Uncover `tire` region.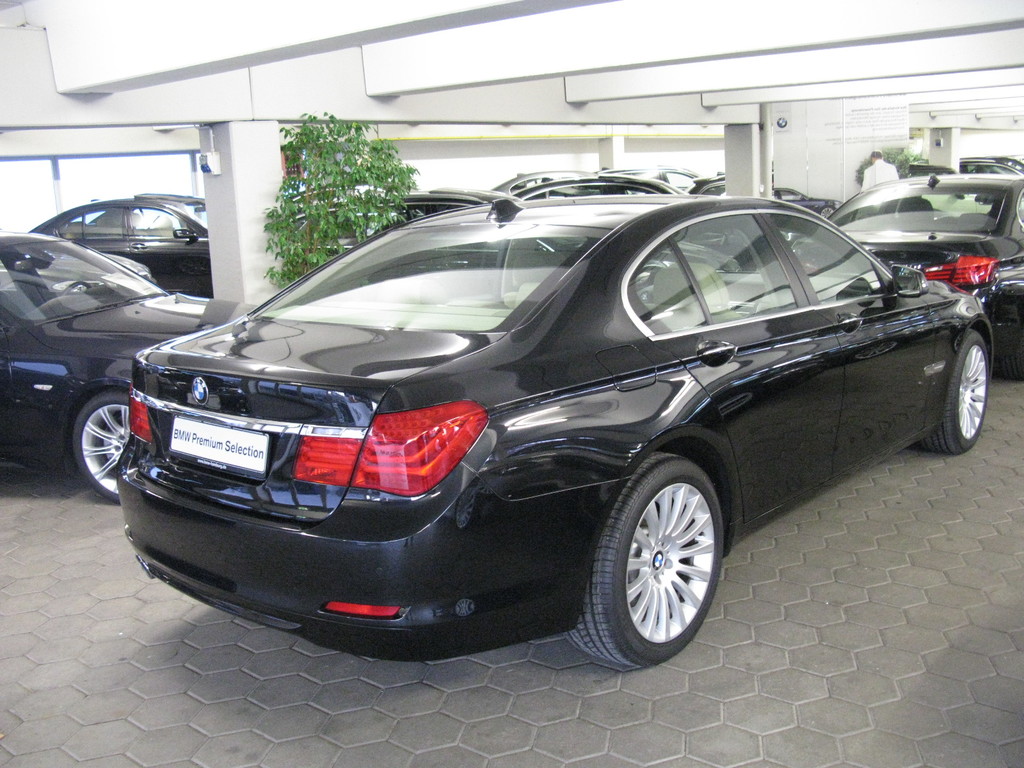
Uncovered: (x1=586, y1=446, x2=735, y2=677).
